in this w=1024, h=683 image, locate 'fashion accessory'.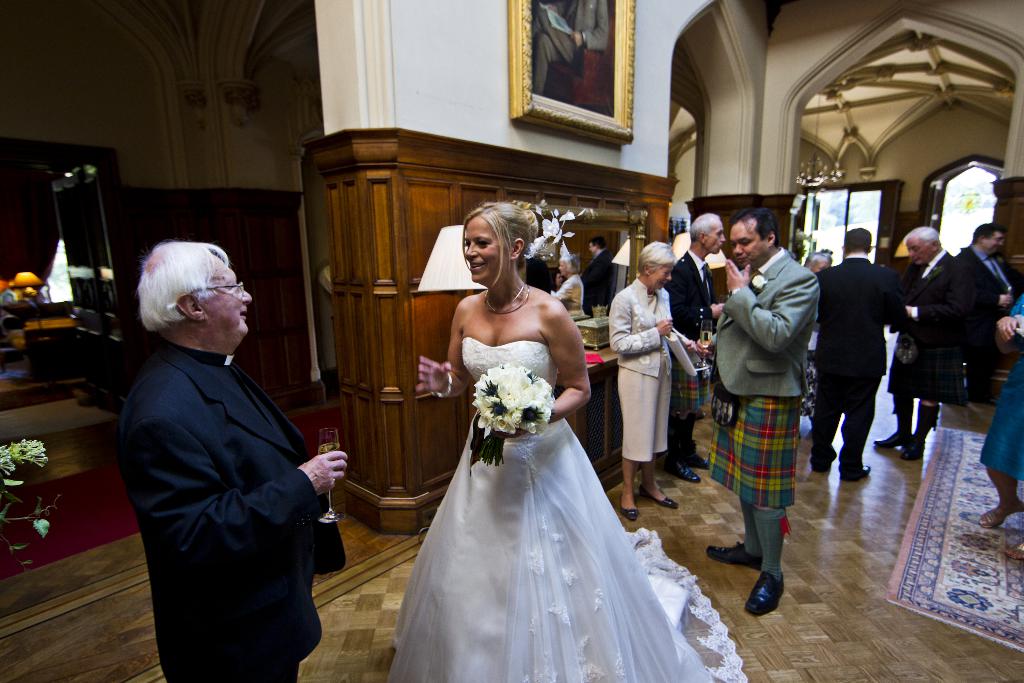
Bounding box: left=872, top=431, right=908, bottom=447.
